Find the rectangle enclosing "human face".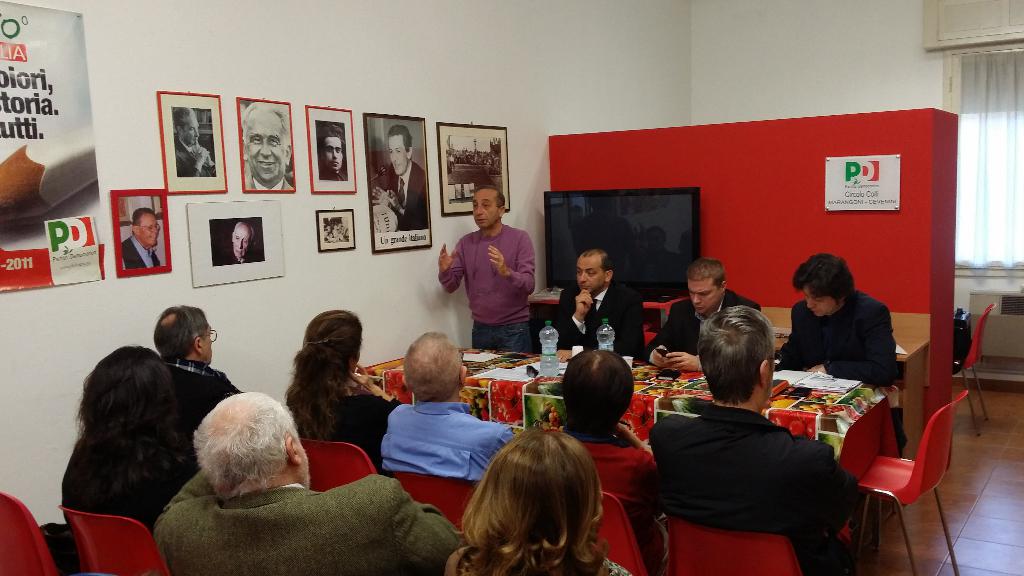
[232,225,247,258].
